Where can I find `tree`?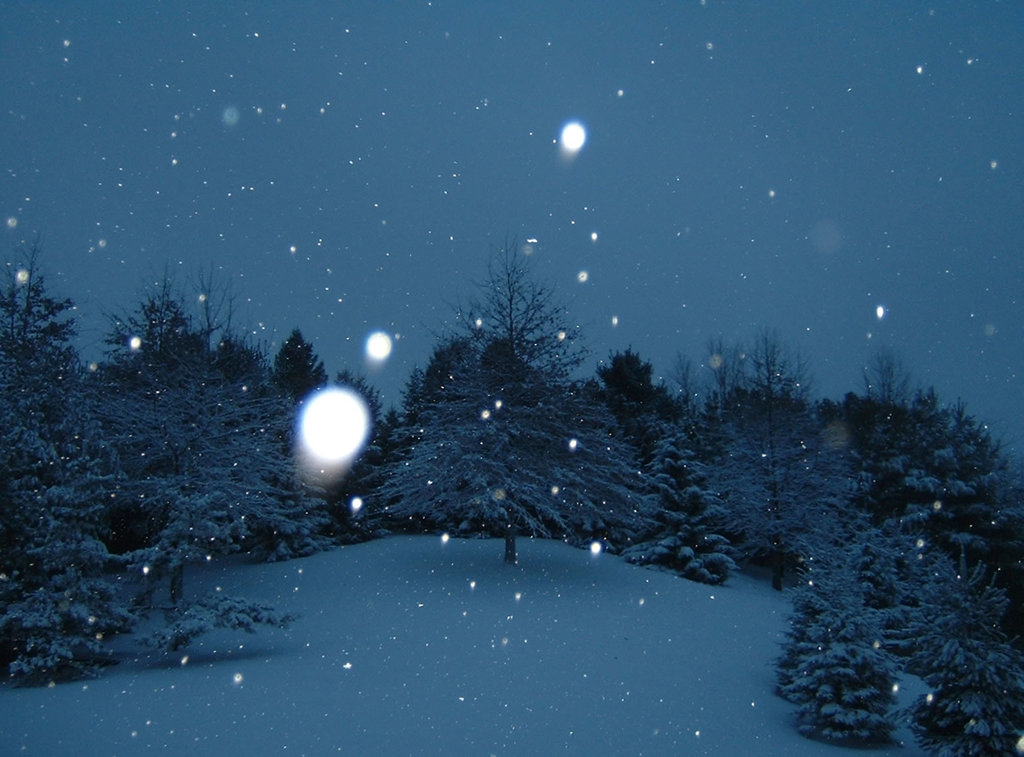
You can find it at region(86, 305, 331, 559).
